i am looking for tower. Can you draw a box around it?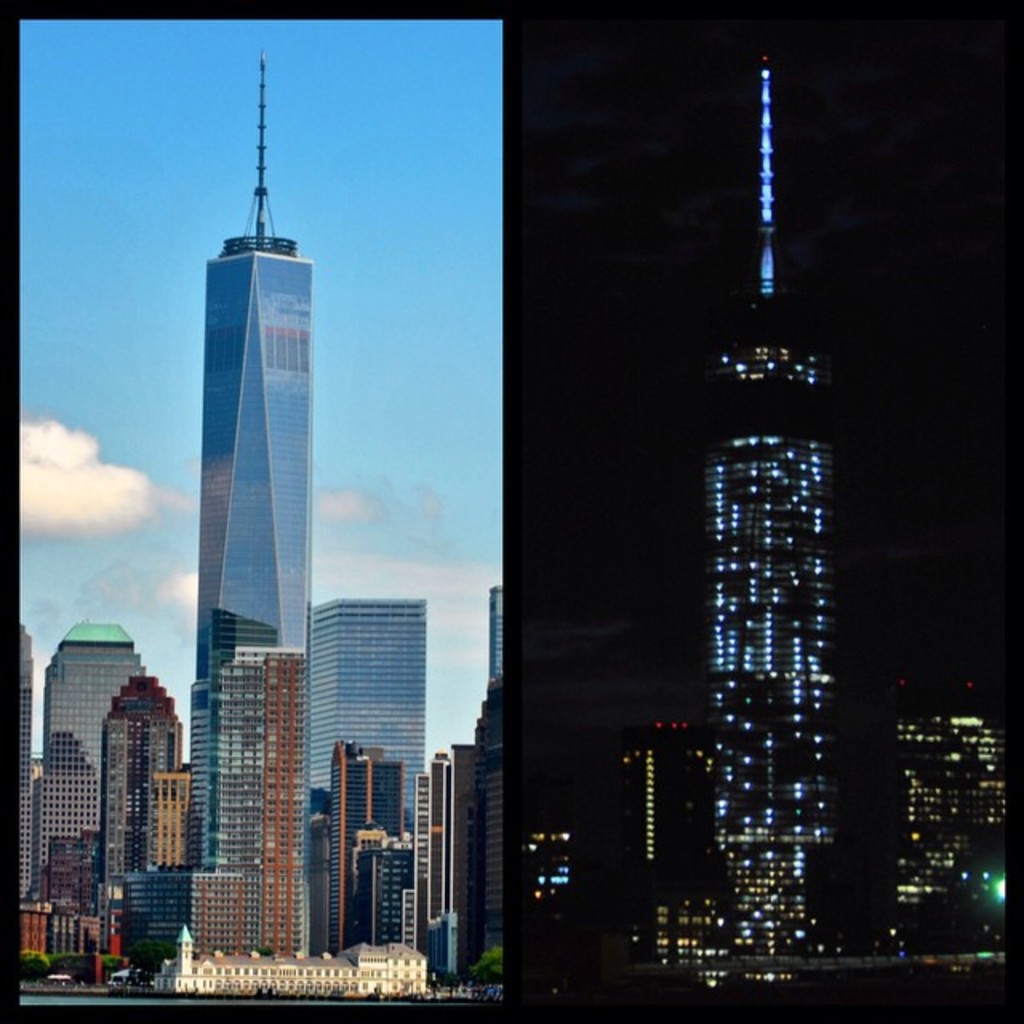
Sure, the bounding box is [left=694, top=48, right=837, bottom=966].
